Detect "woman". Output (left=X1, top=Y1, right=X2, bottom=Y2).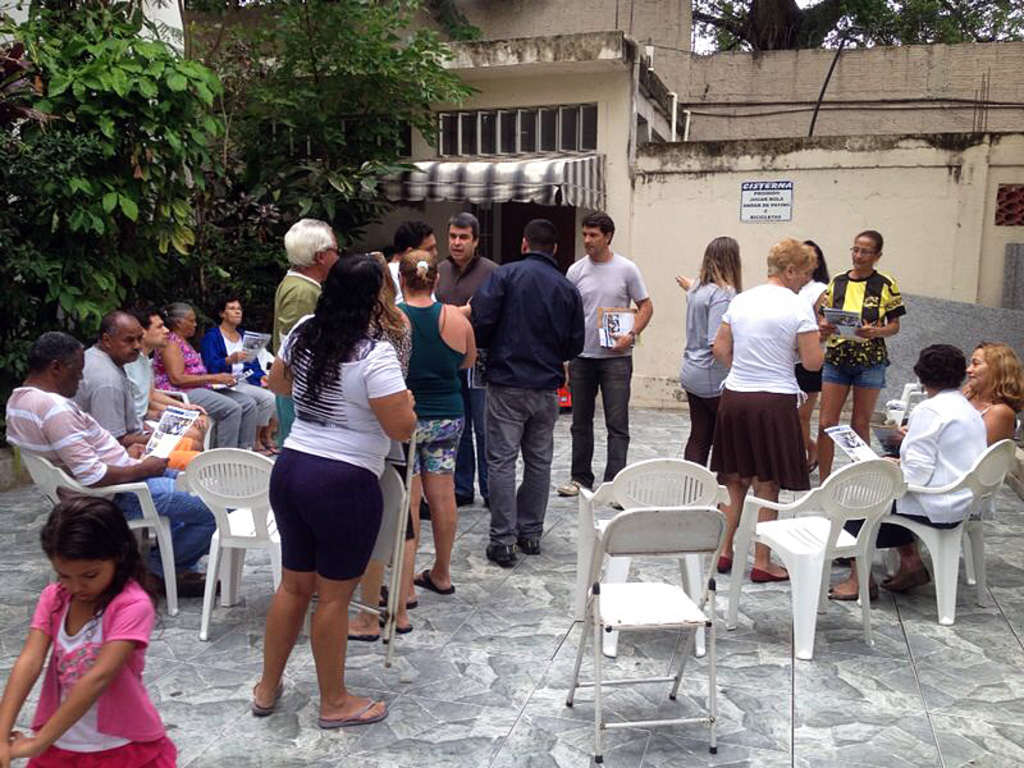
(left=808, top=228, right=910, bottom=481).
